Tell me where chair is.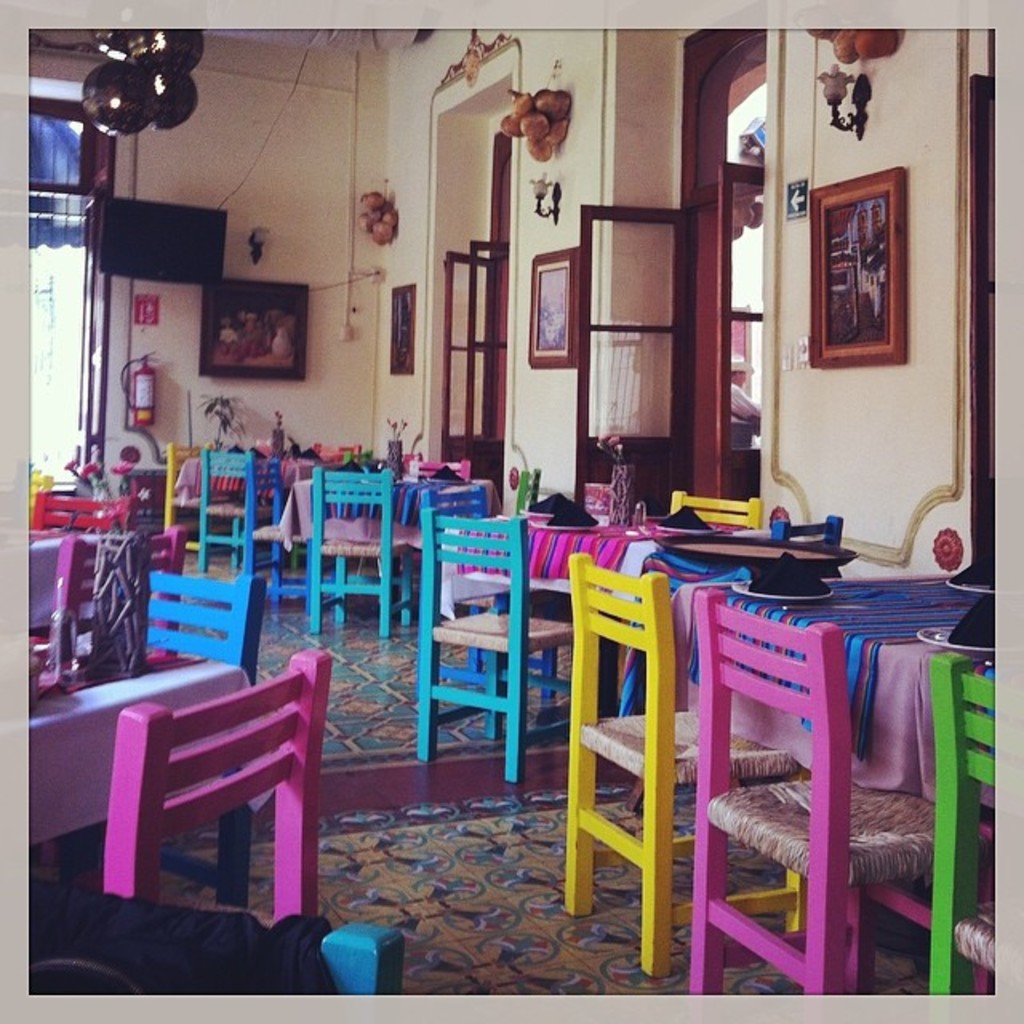
chair is at <bbox>917, 648, 997, 1011</bbox>.
